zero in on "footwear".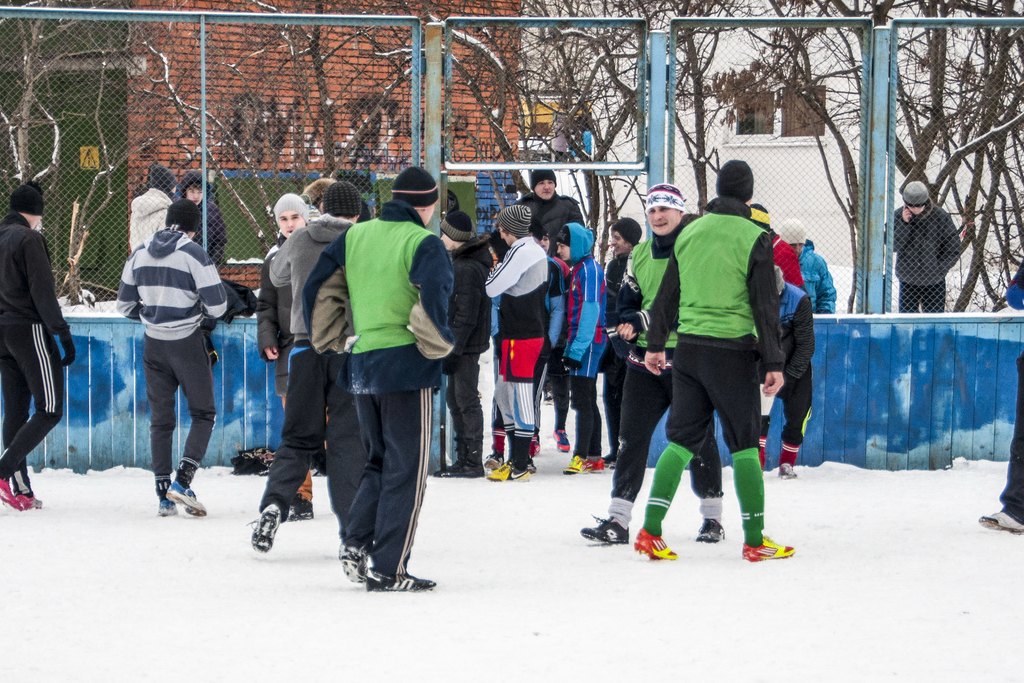
Zeroed in: 581:516:630:546.
